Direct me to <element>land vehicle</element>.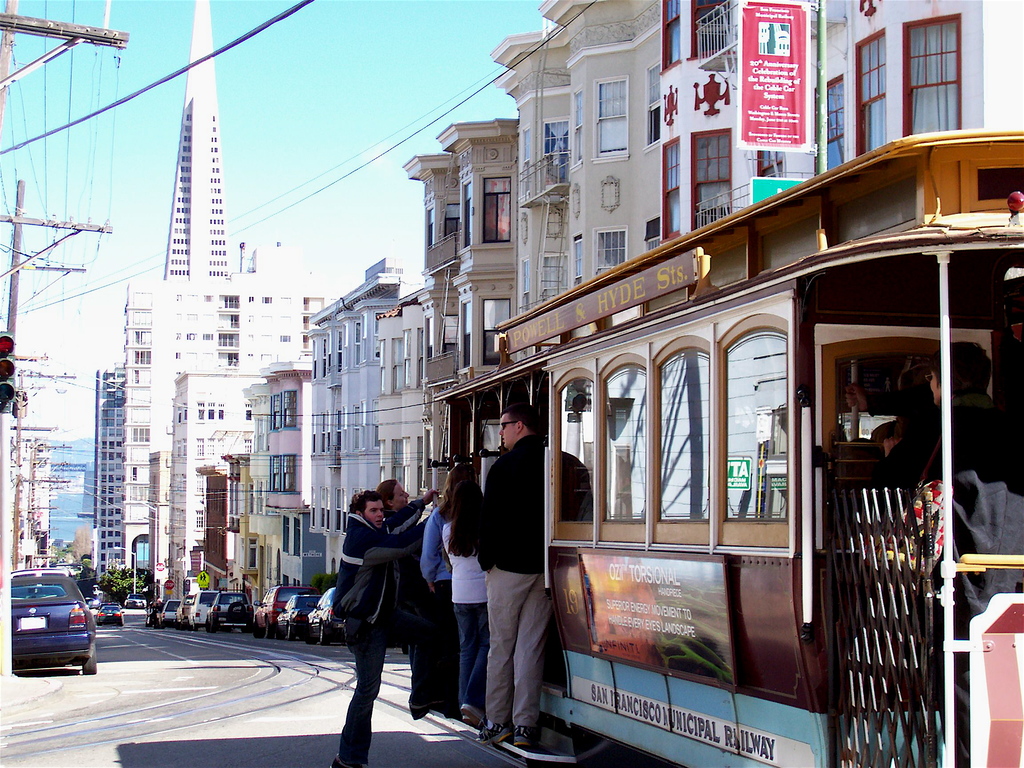
Direction: <region>275, 591, 321, 641</region>.
